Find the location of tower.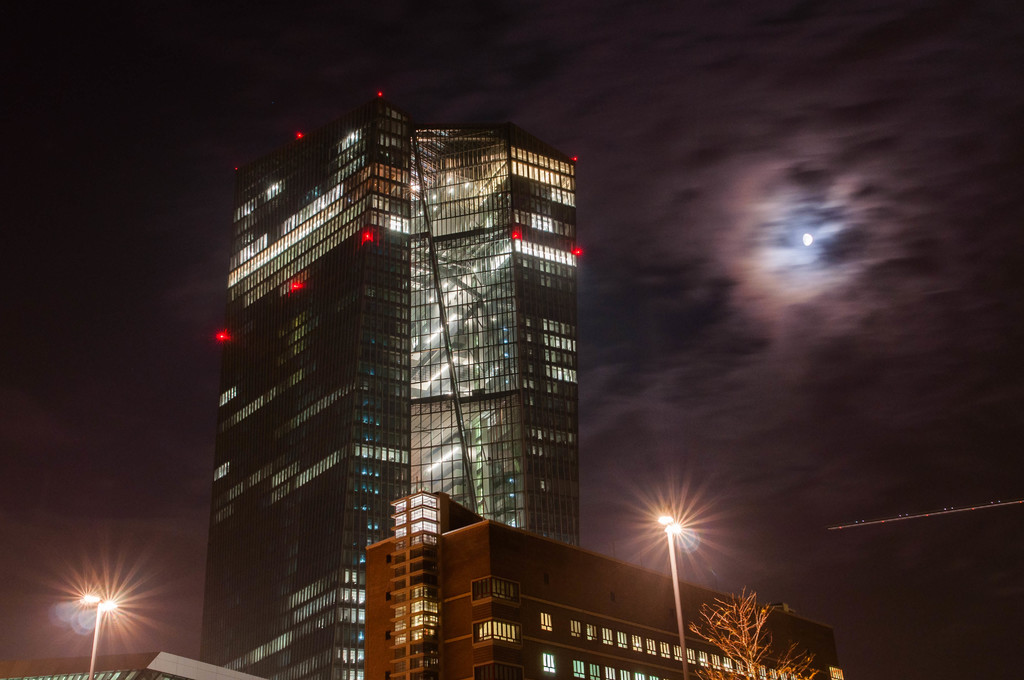
Location: (172,84,620,633).
